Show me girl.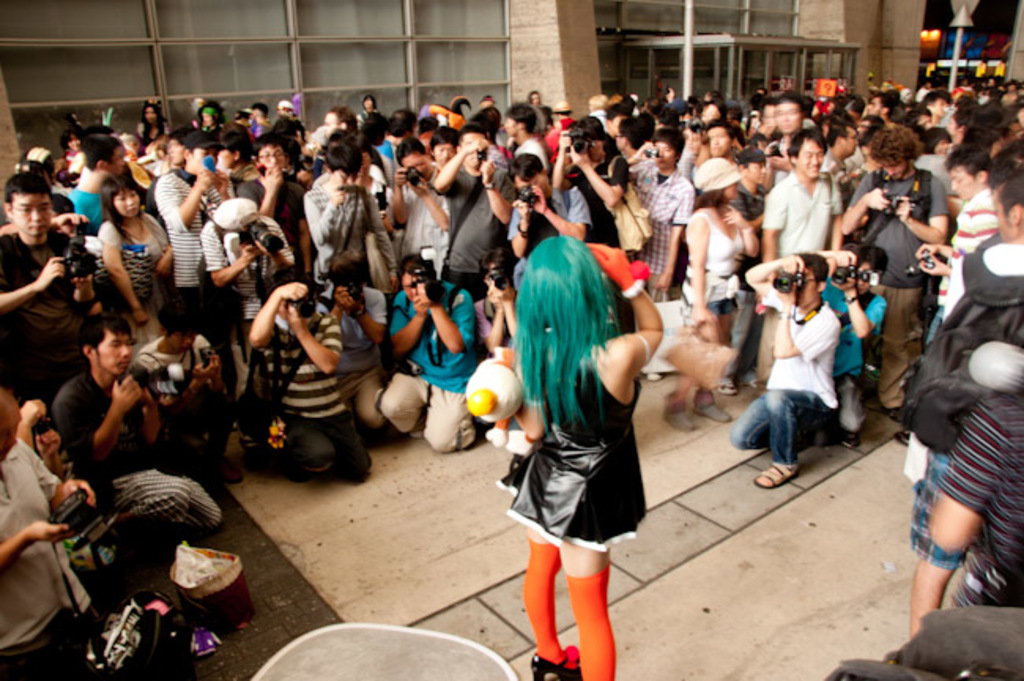
girl is here: (x1=129, y1=107, x2=165, y2=142).
